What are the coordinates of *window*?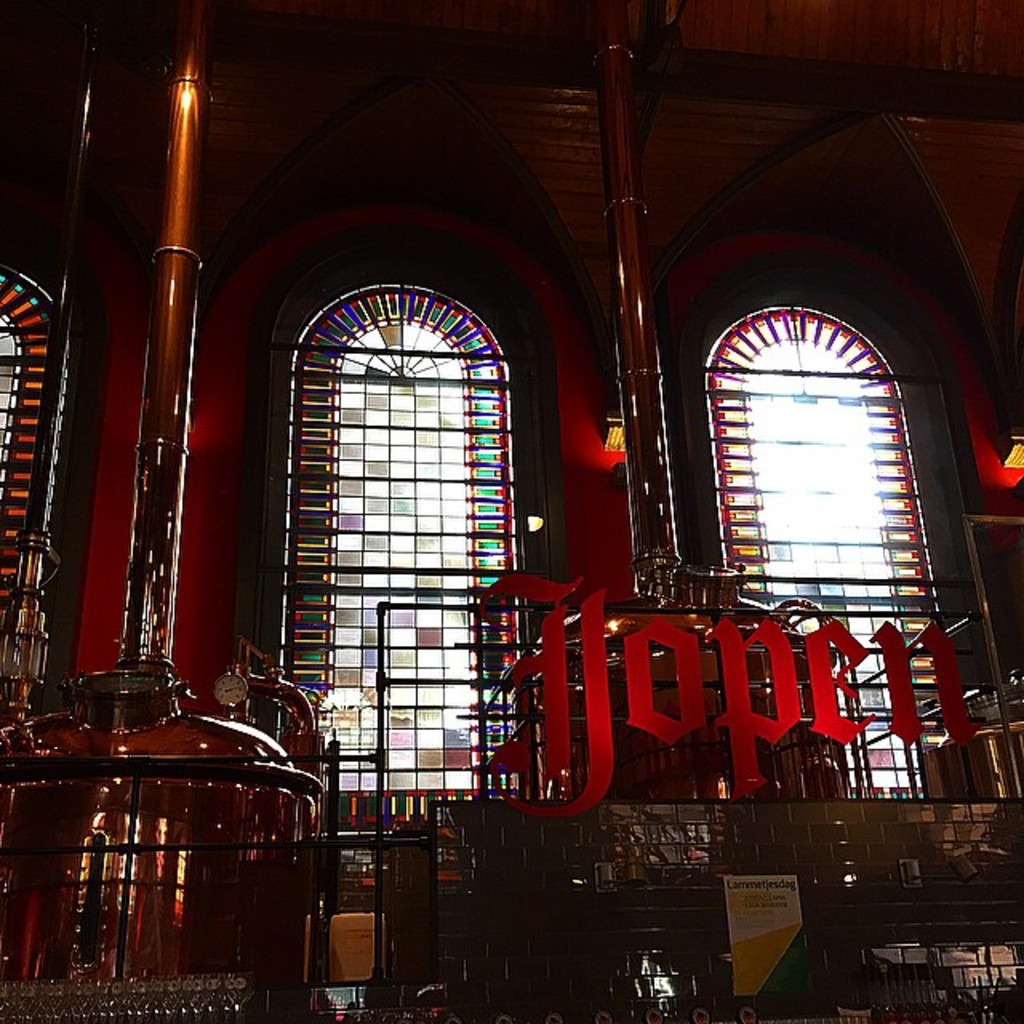
l=261, t=256, r=541, b=798.
